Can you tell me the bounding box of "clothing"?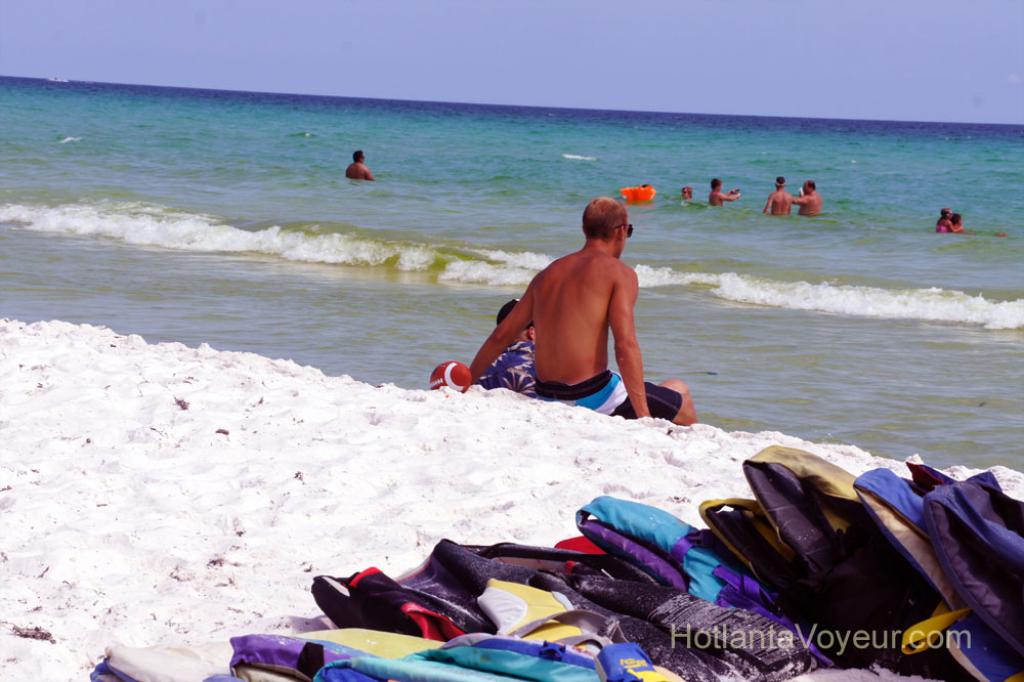
Rect(479, 345, 534, 398).
